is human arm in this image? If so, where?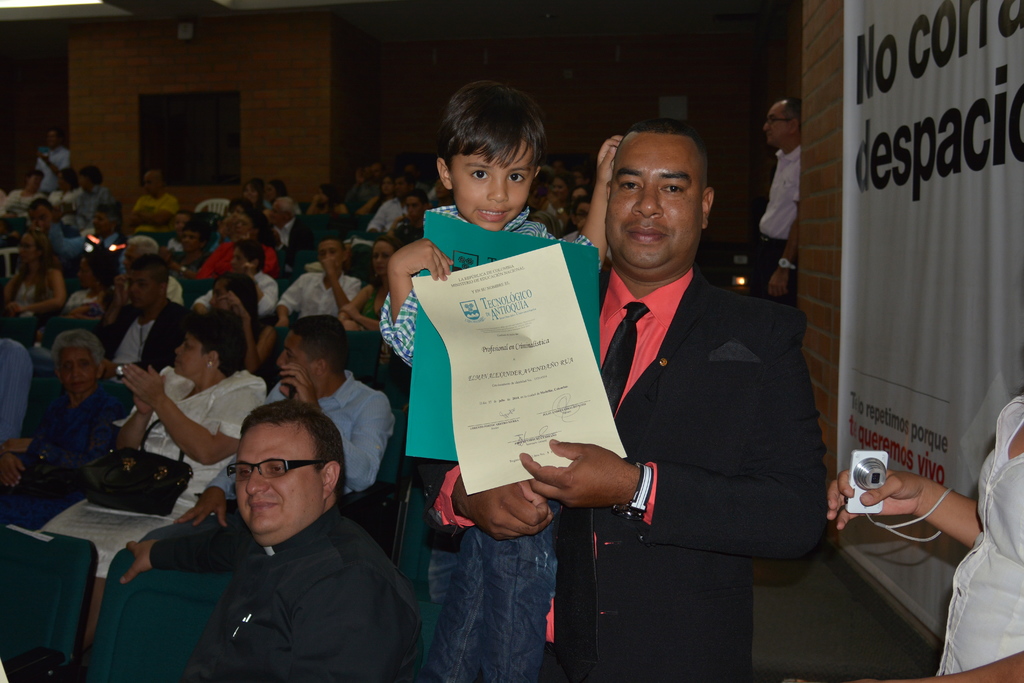
Yes, at l=325, t=256, r=364, b=311.
